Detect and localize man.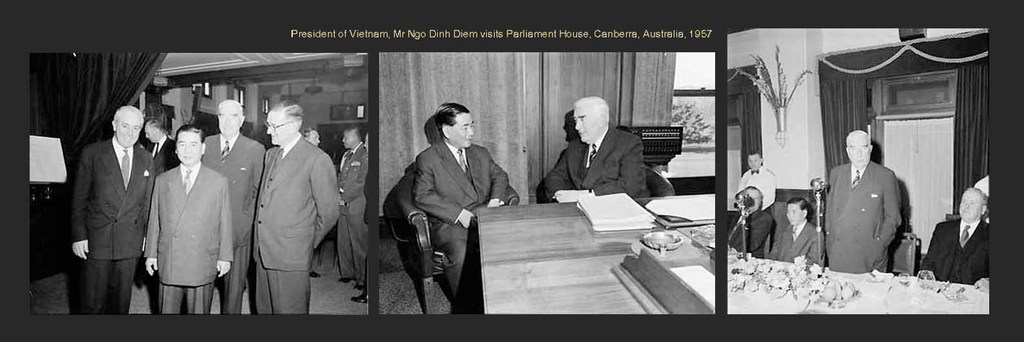
Localized at [413, 96, 513, 308].
